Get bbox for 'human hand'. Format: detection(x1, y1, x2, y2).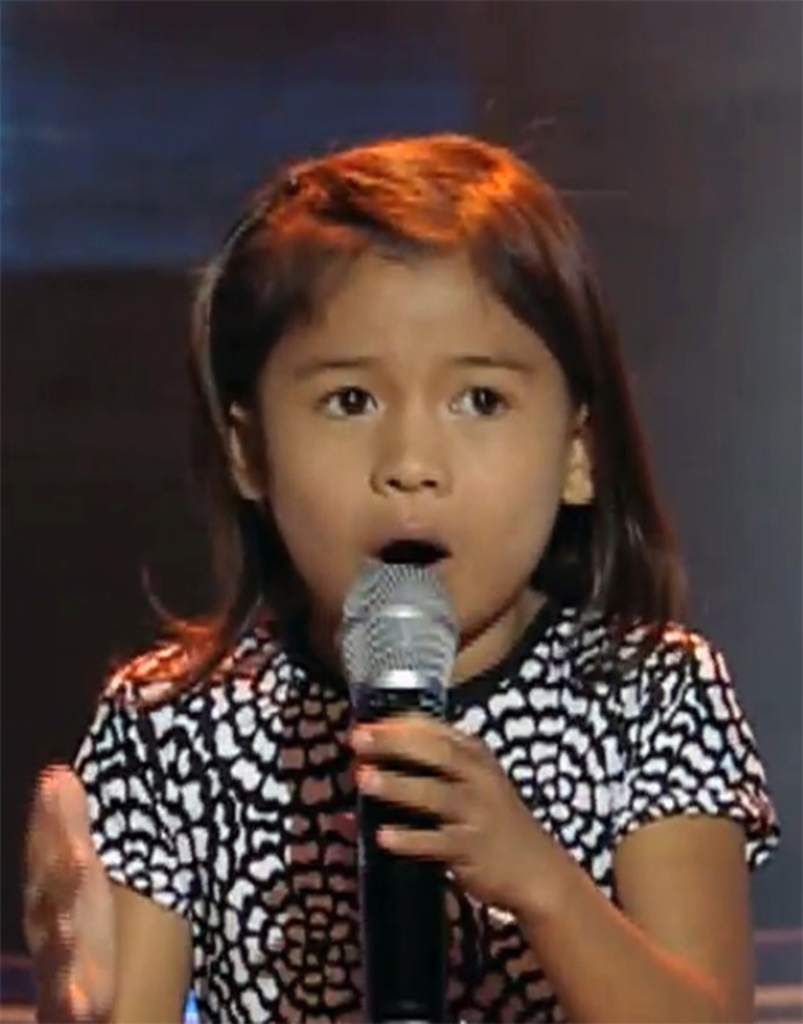
detection(351, 712, 576, 921).
